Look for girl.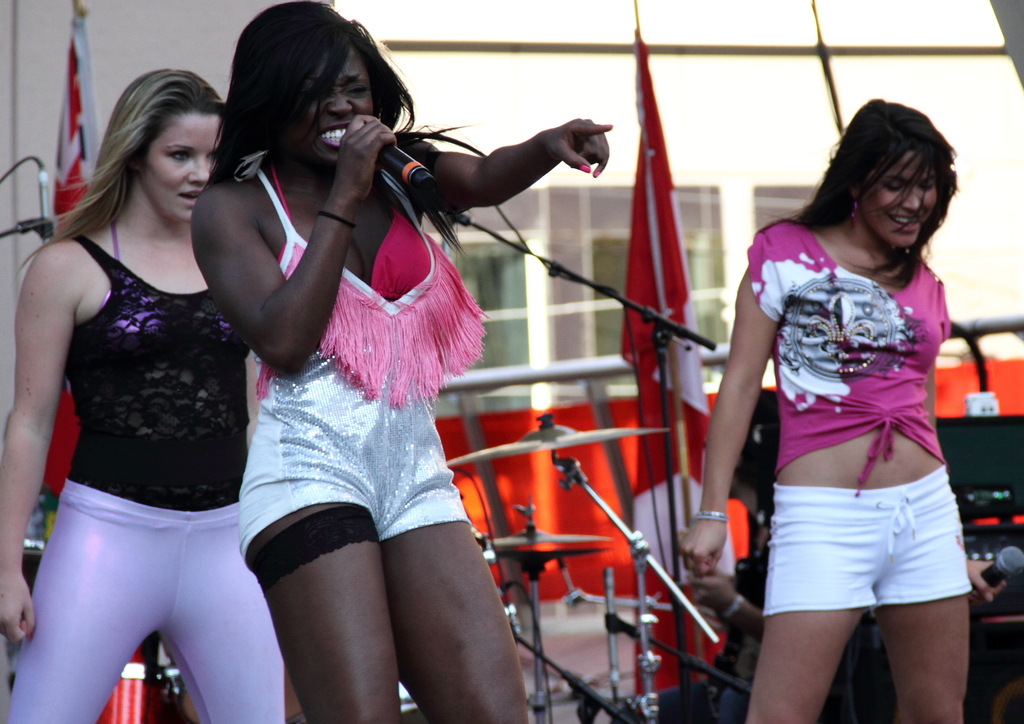
Found: [189, 0, 619, 723].
